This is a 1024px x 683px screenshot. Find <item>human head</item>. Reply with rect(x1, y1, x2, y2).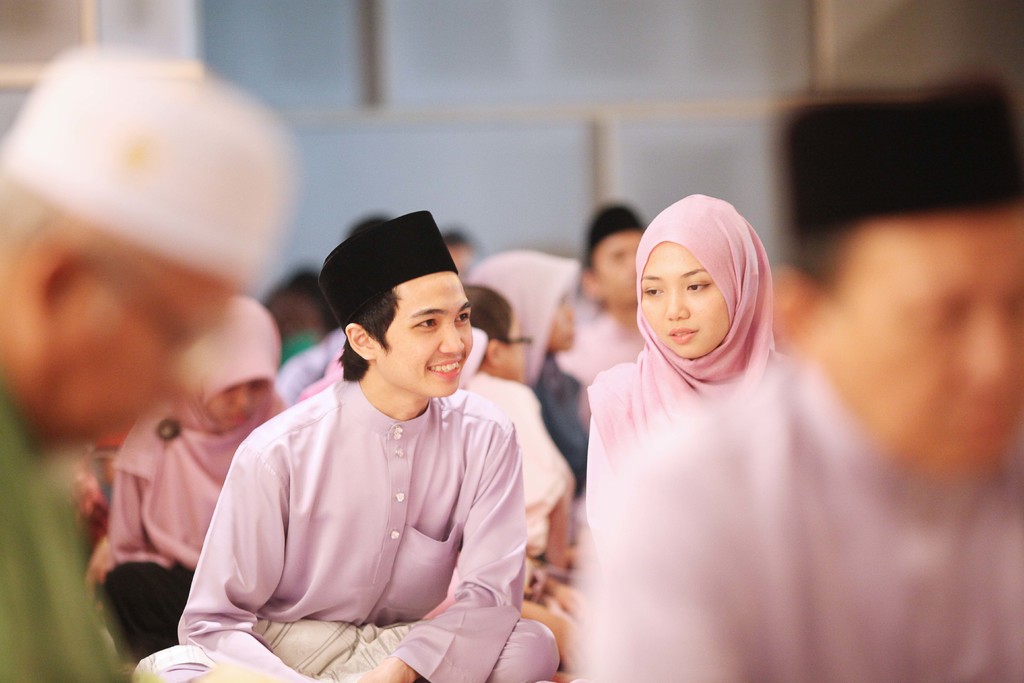
rect(204, 365, 277, 431).
